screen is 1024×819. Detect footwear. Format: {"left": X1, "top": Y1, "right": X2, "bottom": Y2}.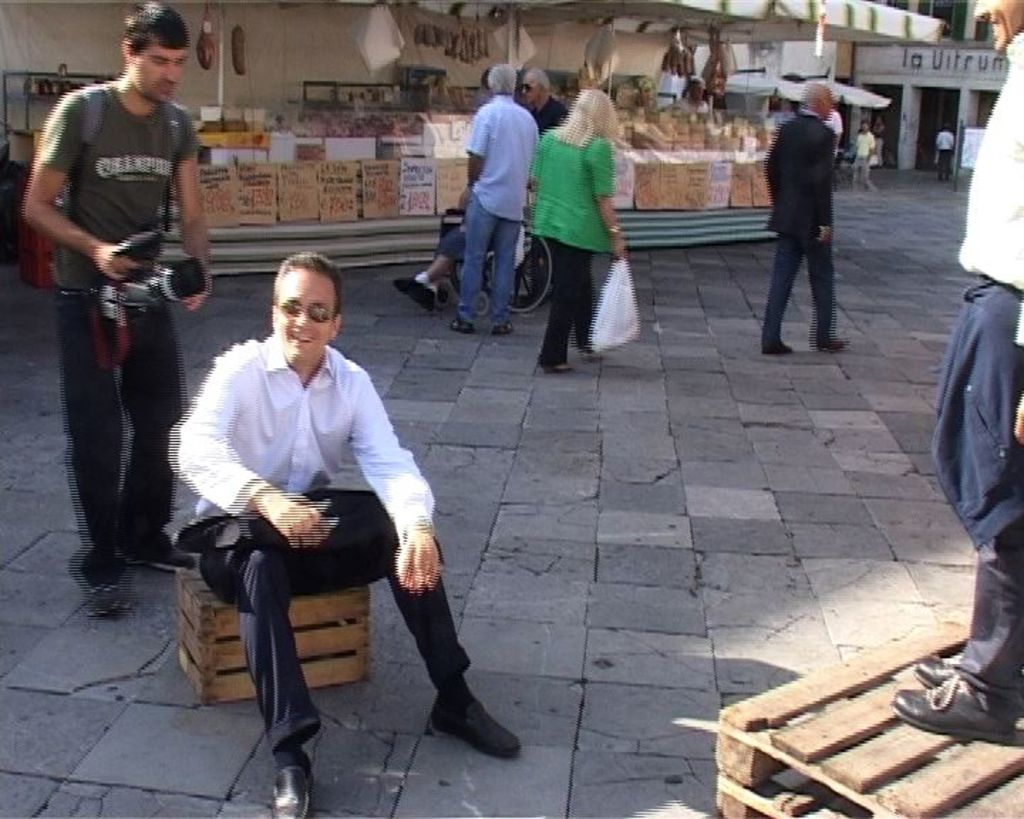
{"left": 451, "top": 321, "right": 475, "bottom": 336}.
